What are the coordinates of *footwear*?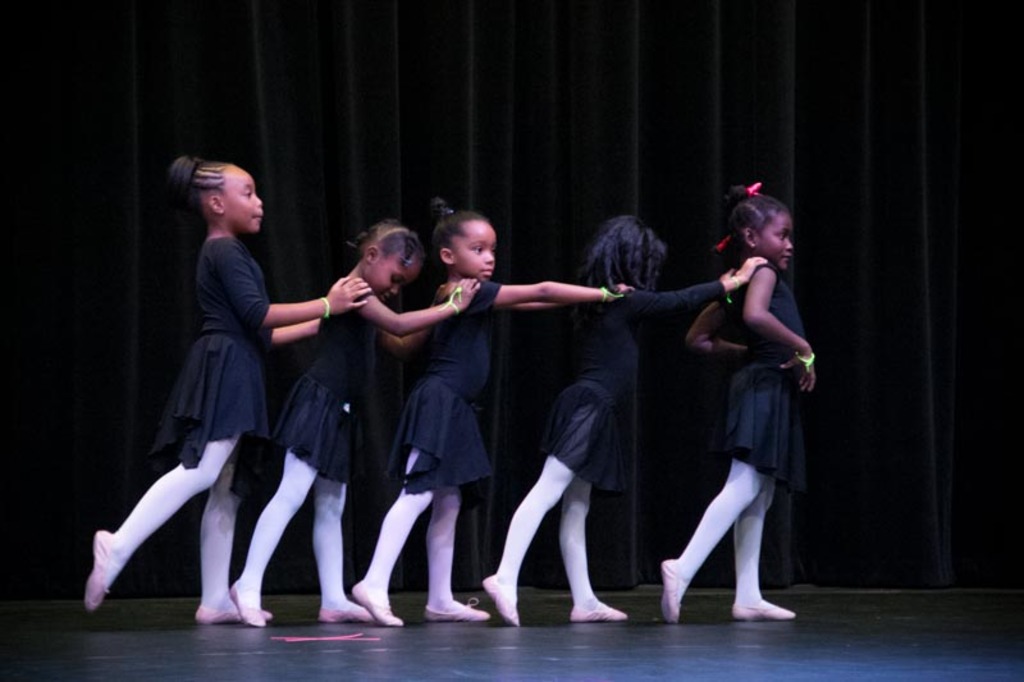
region(236, 582, 260, 623).
